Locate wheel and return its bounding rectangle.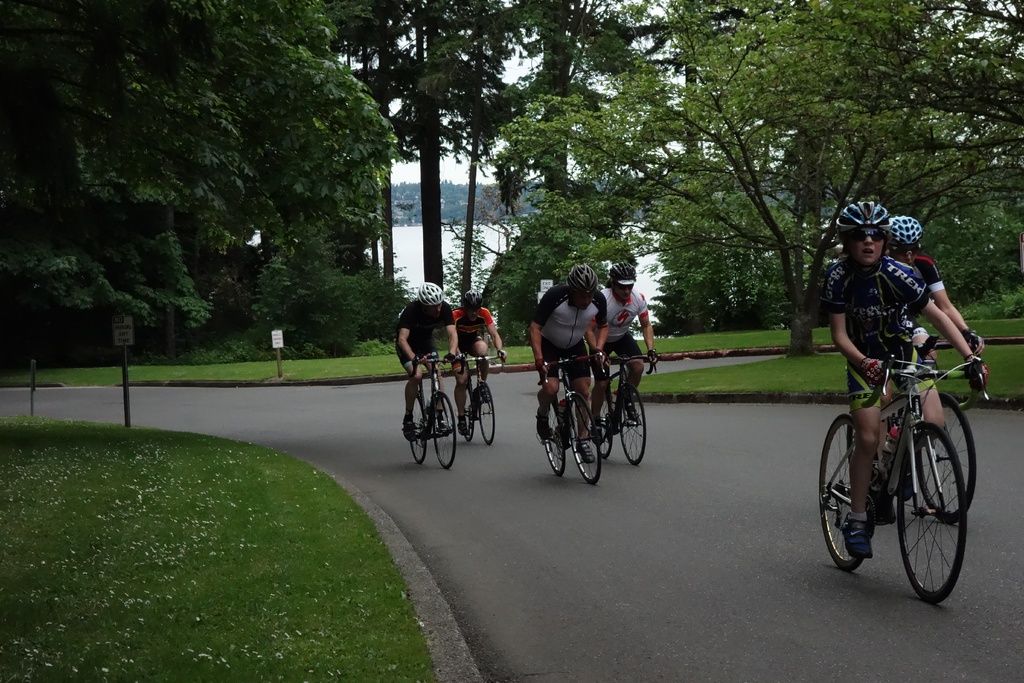
(x1=840, y1=393, x2=965, y2=594).
